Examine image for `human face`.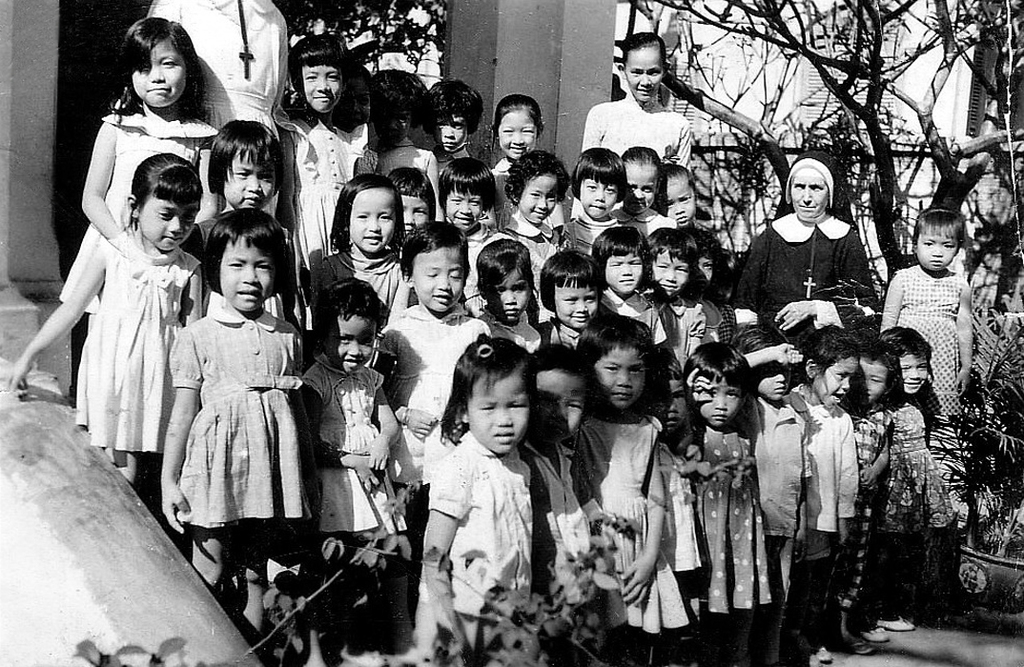
Examination result: locate(433, 116, 477, 153).
